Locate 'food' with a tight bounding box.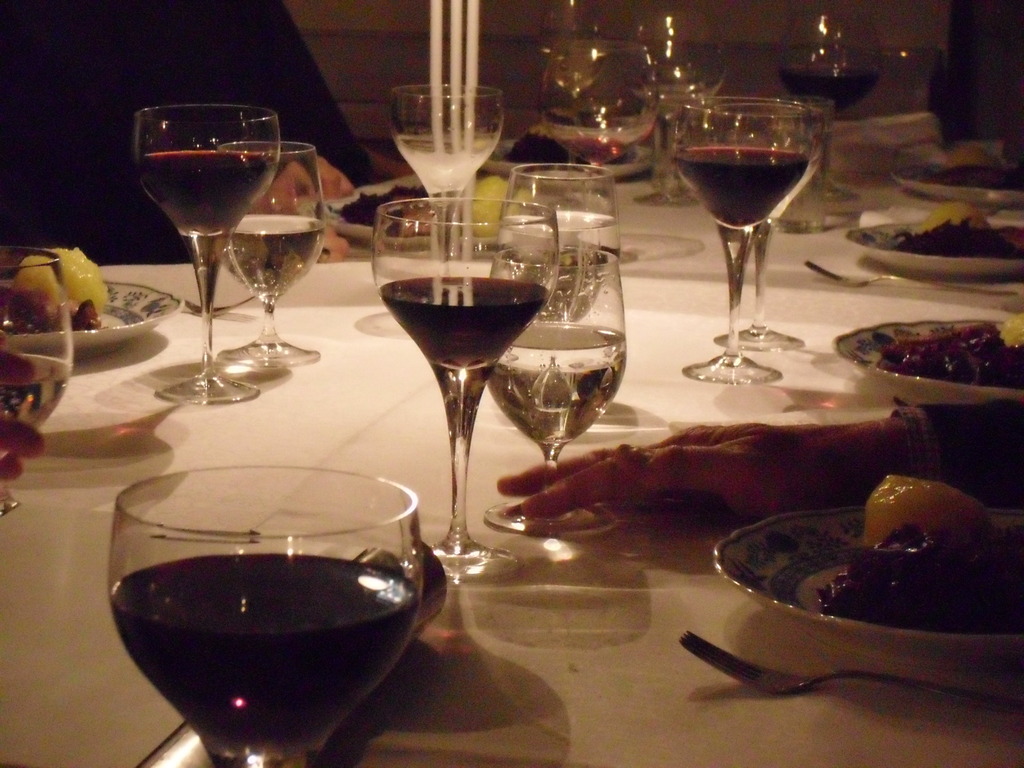
rect(340, 181, 426, 227).
